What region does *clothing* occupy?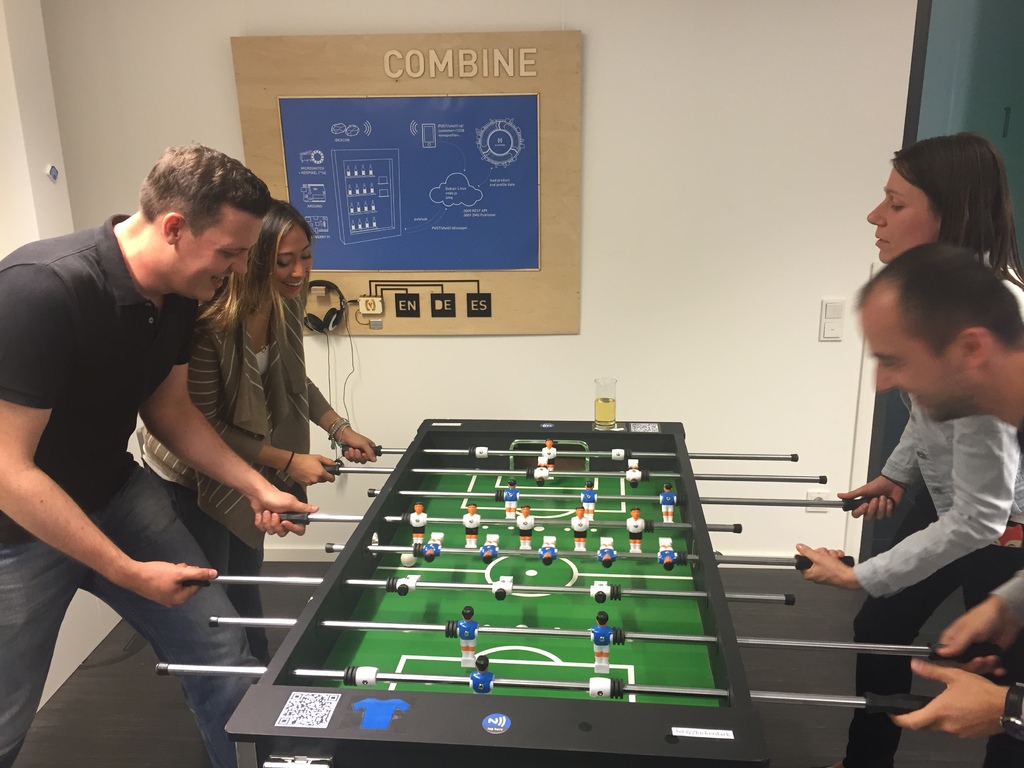
bbox(990, 570, 1023, 621).
